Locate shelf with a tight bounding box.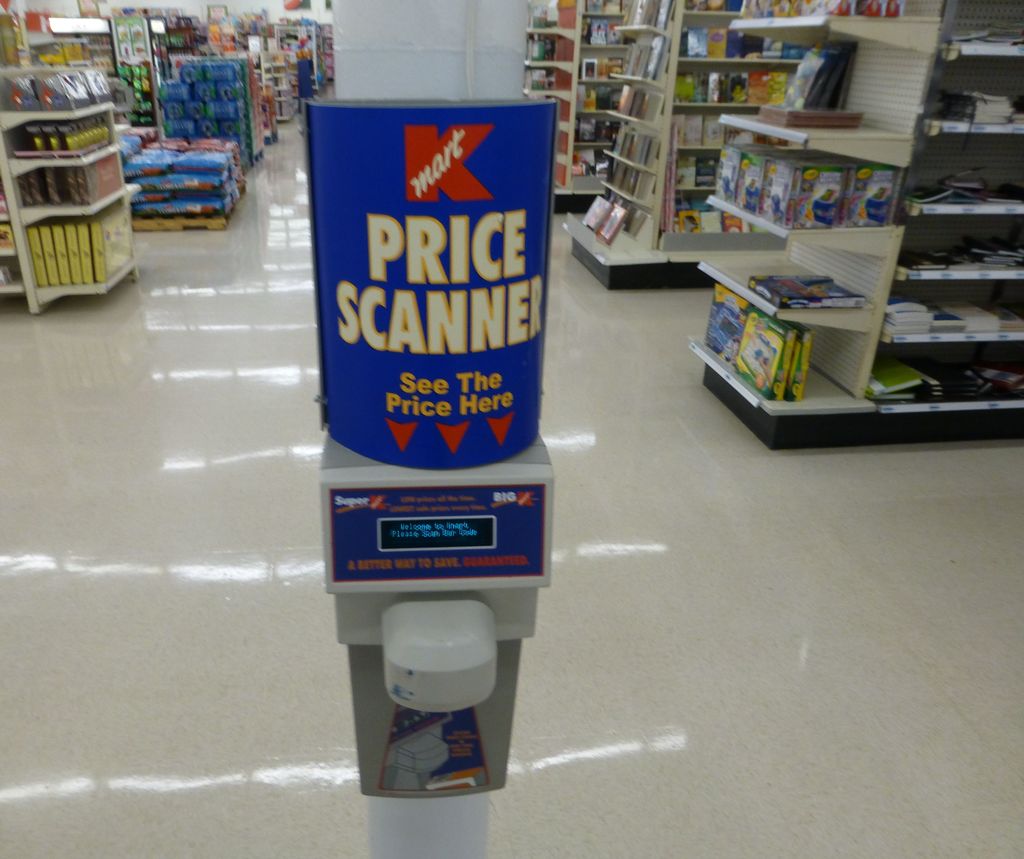
{"x1": 157, "y1": 42, "x2": 268, "y2": 164}.
